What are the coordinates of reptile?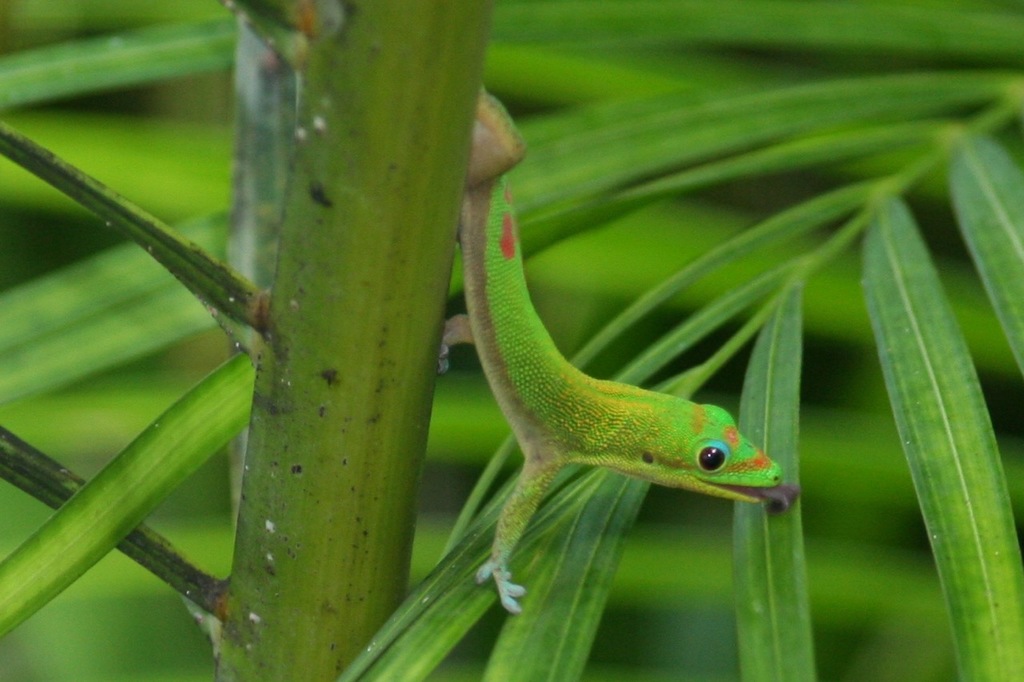
region(439, 83, 802, 616).
